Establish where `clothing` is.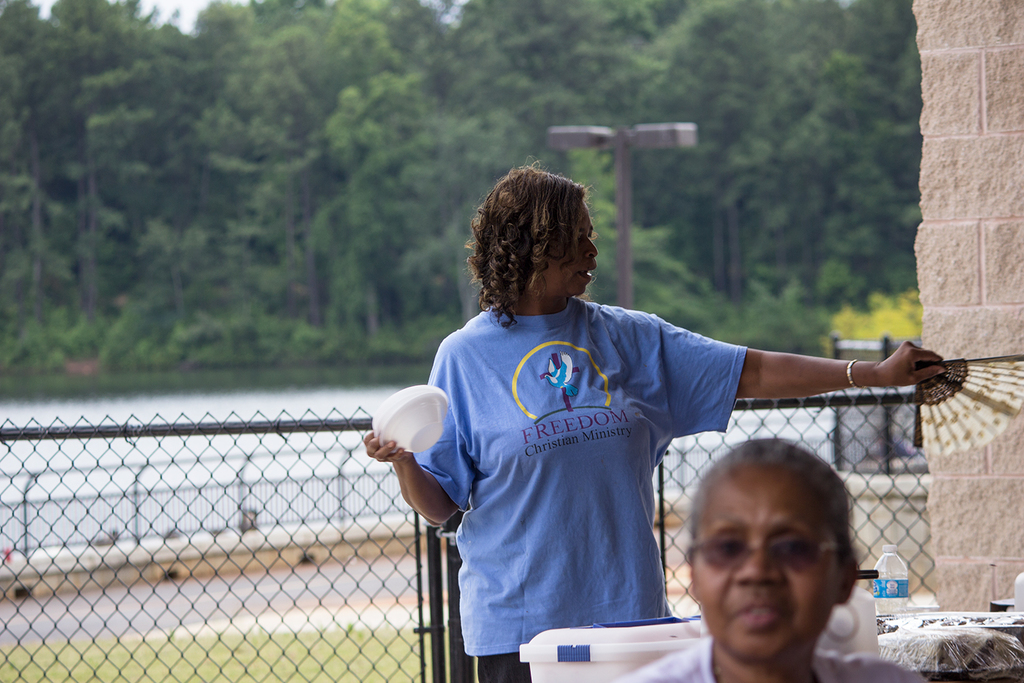
Established at {"x1": 608, "y1": 637, "x2": 932, "y2": 682}.
